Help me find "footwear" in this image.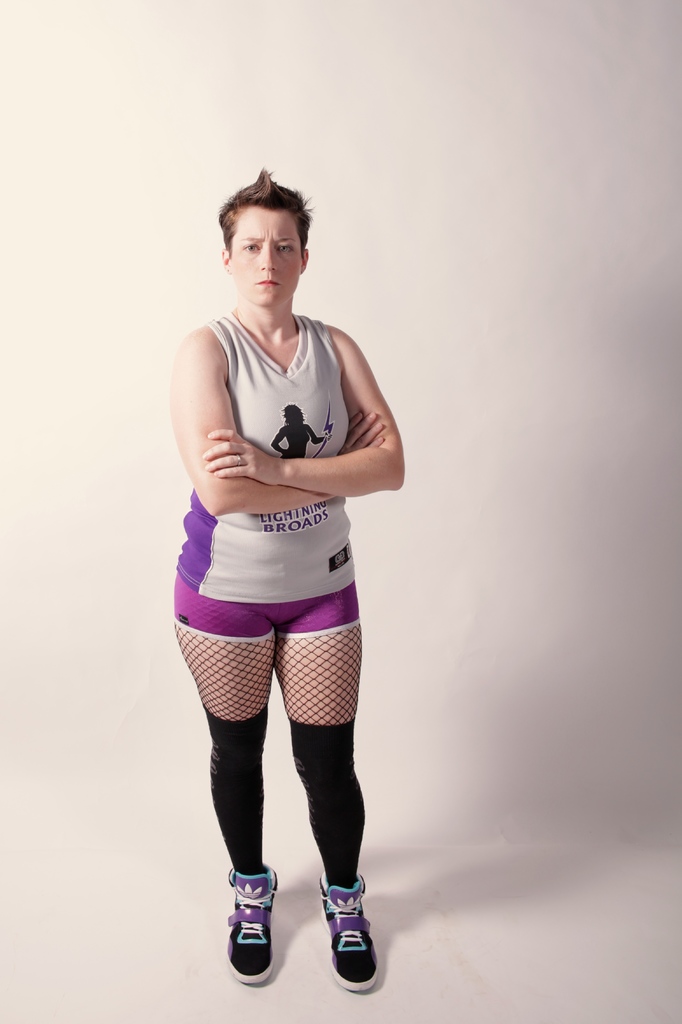
Found it: 304:879:372:988.
